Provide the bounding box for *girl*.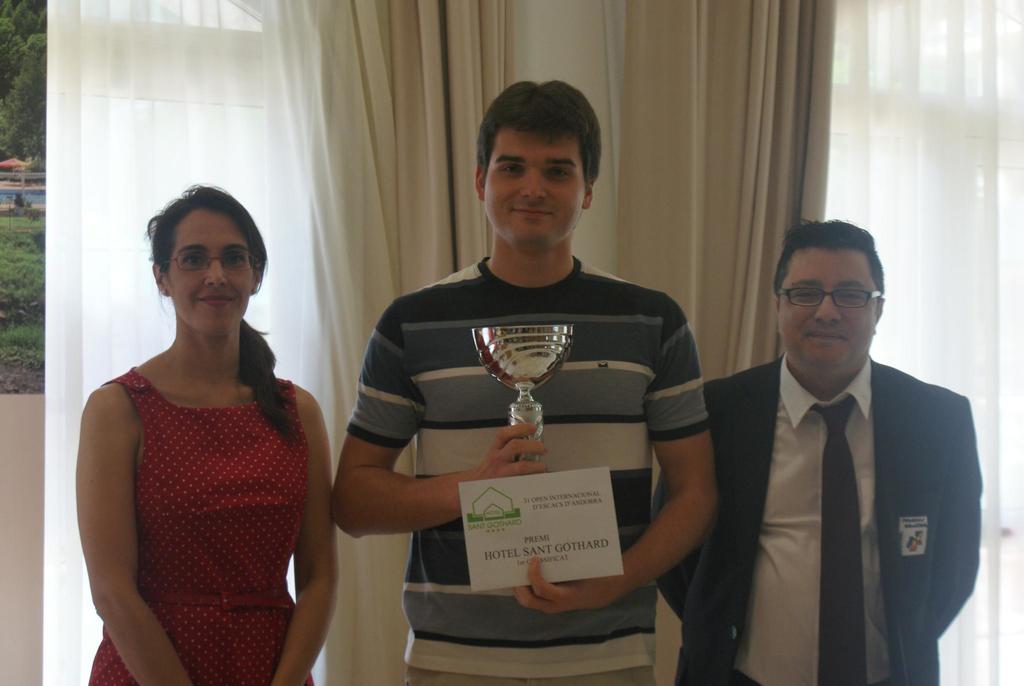
{"x1": 72, "y1": 175, "x2": 343, "y2": 685}.
